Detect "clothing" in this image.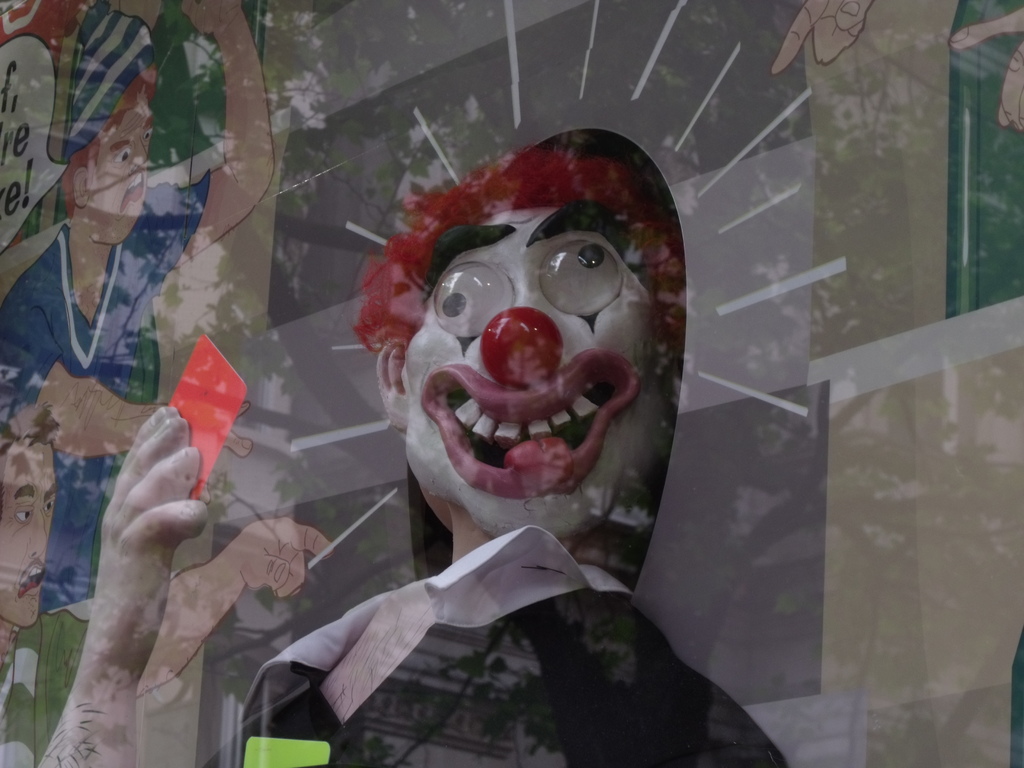
Detection: box(196, 524, 788, 767).
